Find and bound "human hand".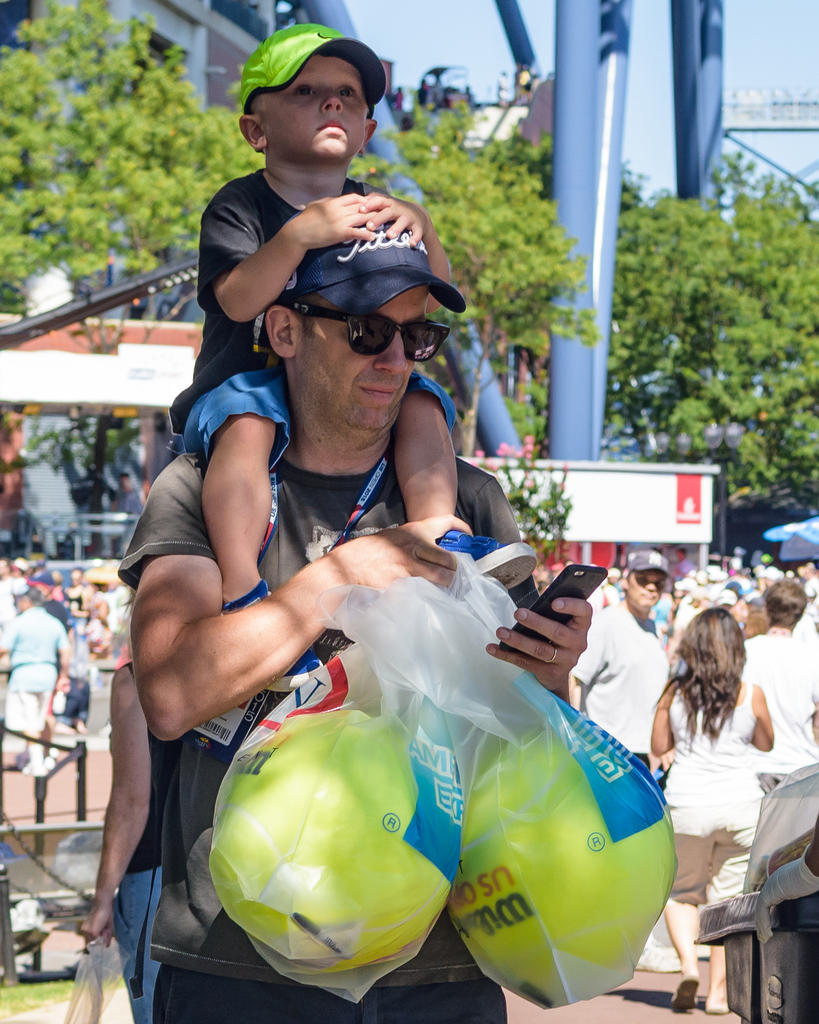
Bound: 283, 187, 380, 252.
